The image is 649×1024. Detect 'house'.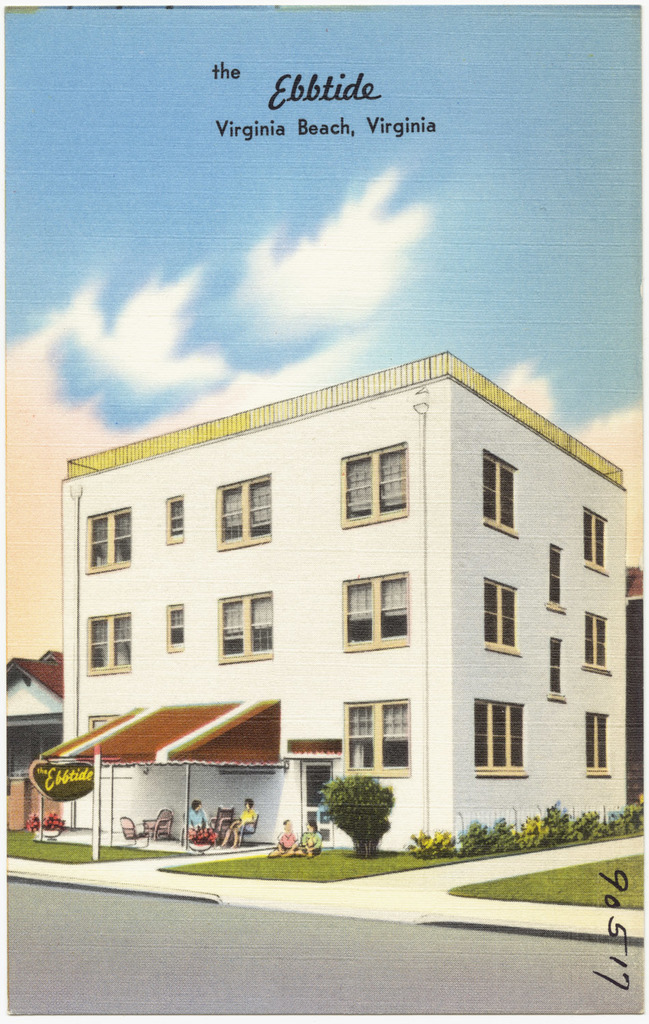
Detection: detection(43, 315, 641, 878).
